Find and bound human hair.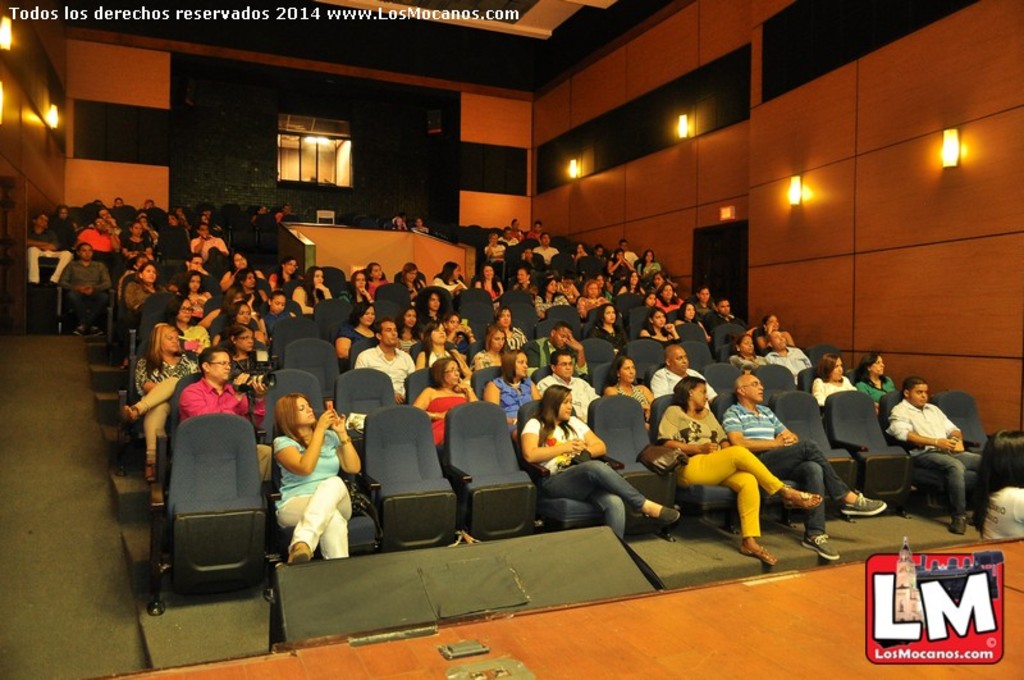
Bound: 607 352 632 385.
